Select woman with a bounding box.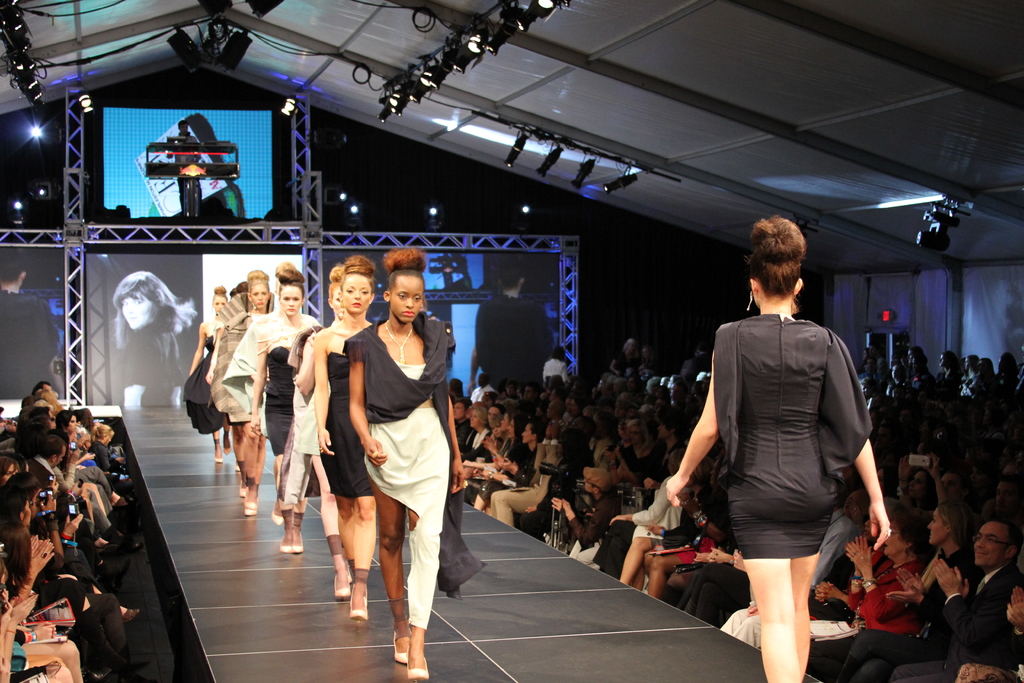
detection(85, 423, 125, 482).
